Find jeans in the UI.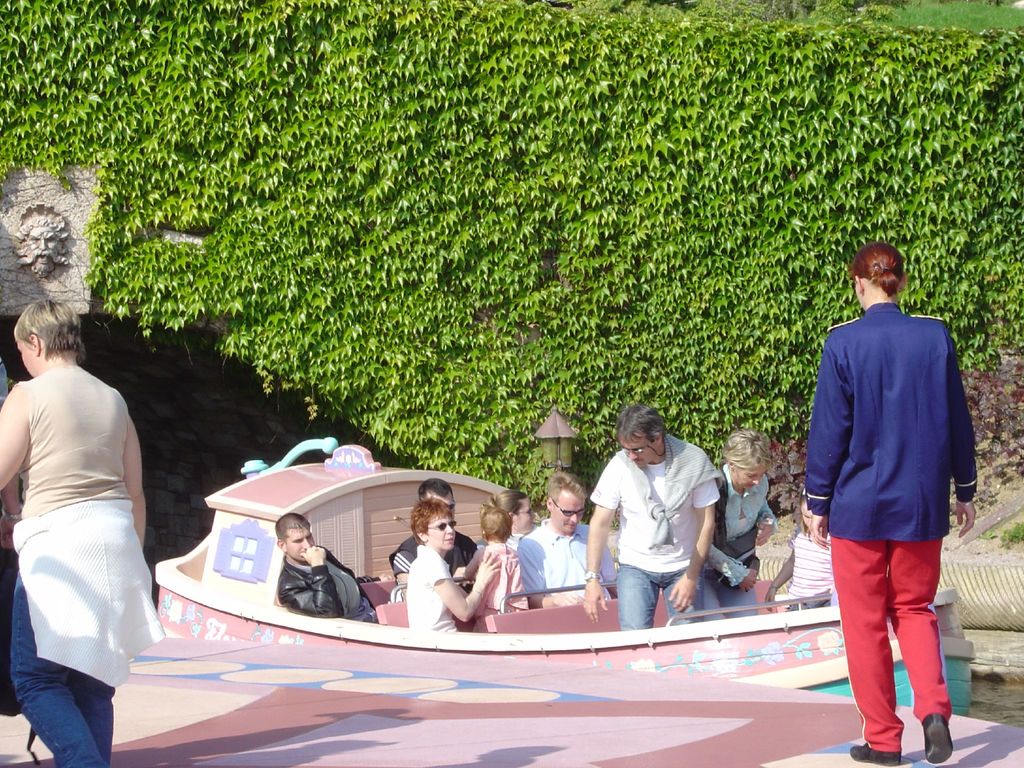
UI element at {"x1": 10, "y1": 567, "x2": 116, "y2": 767}.
